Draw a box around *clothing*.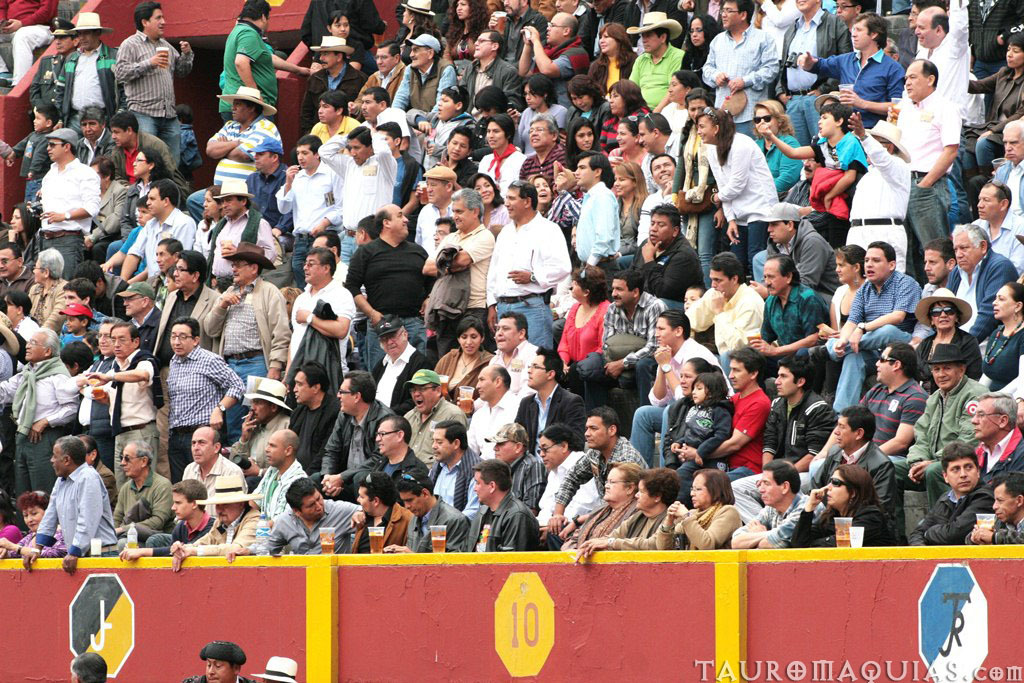
select_region(110, 345, 157, 476).
